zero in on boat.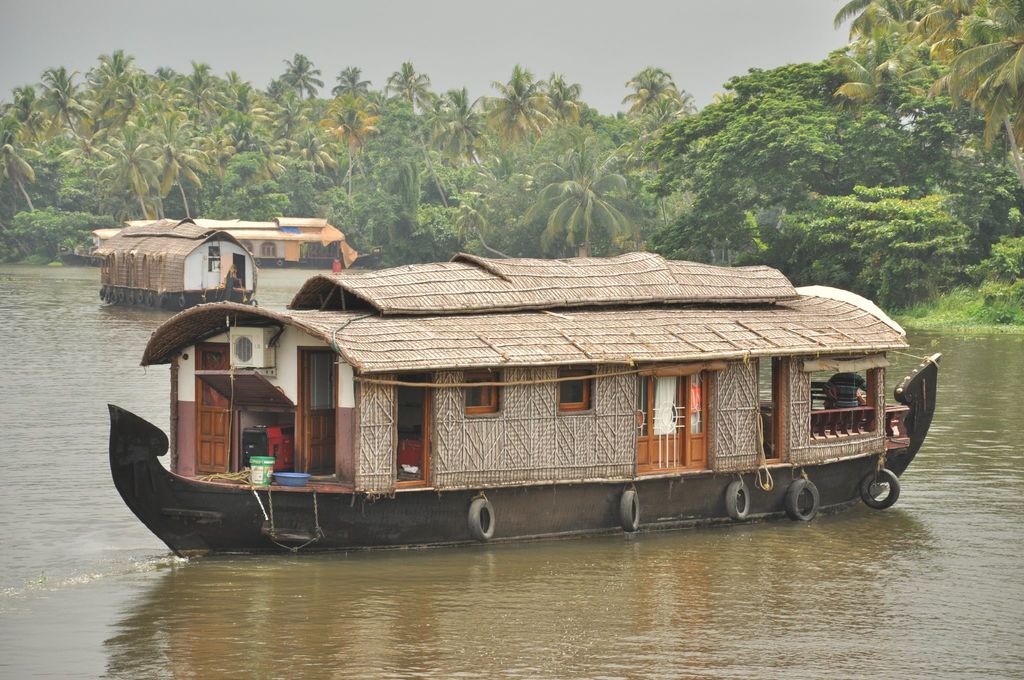
Zeroed in: pyautogui.locateOnScreen(83, 213, 936, 567).
